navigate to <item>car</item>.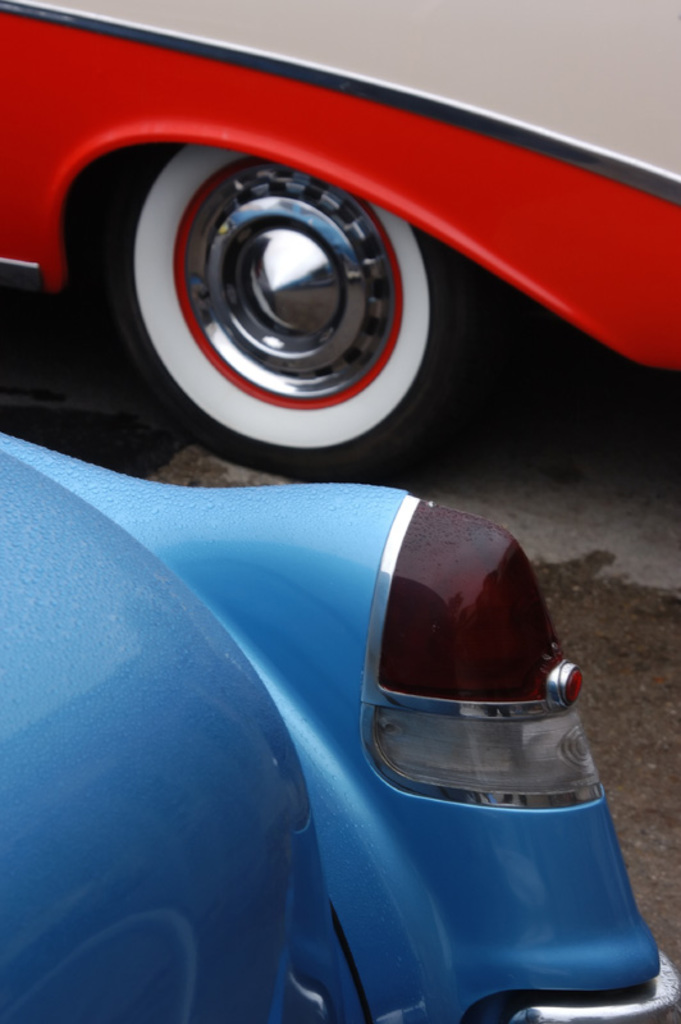
Navigation target: select_region(0, 0, 680, 474).
